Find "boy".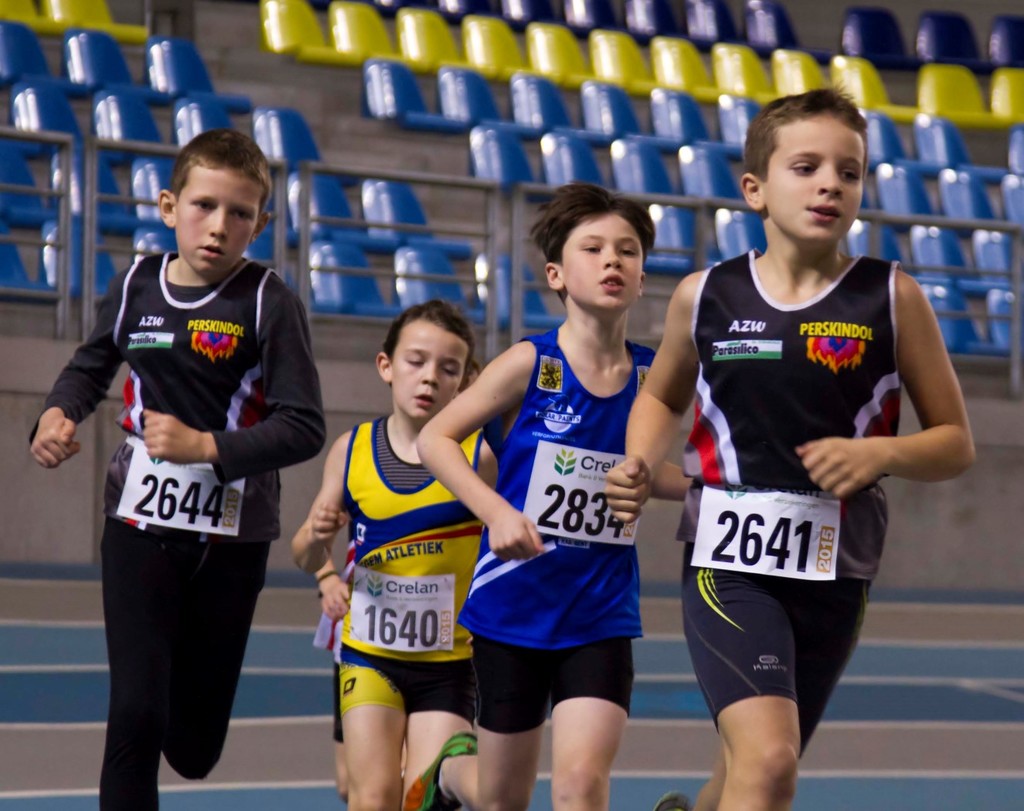
x1=603 y1=87 x2=972 y2=810.
